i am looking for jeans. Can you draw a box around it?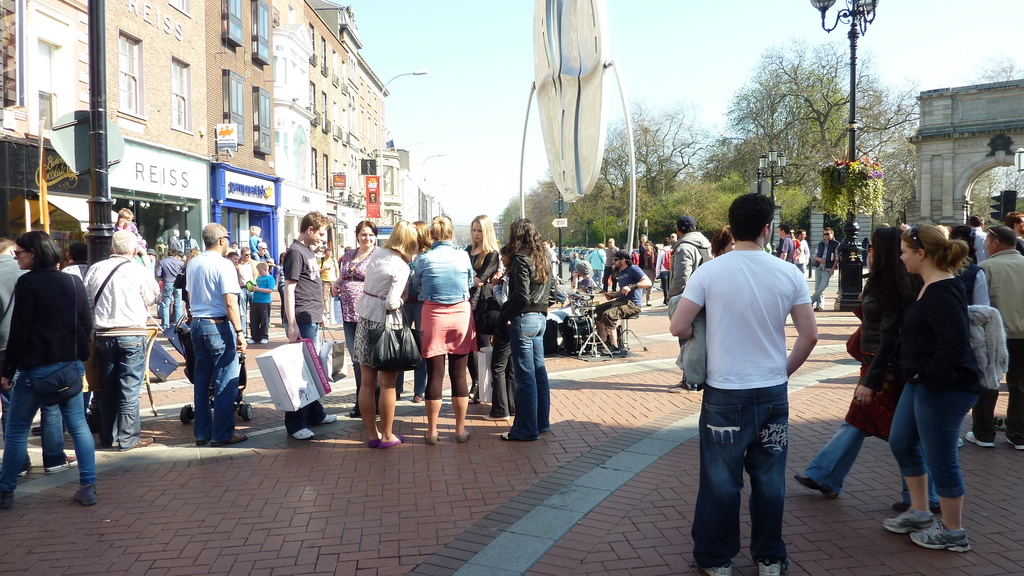
Sure, the bounding box is <bbox>188, 319, 236, 444</bbox>.
